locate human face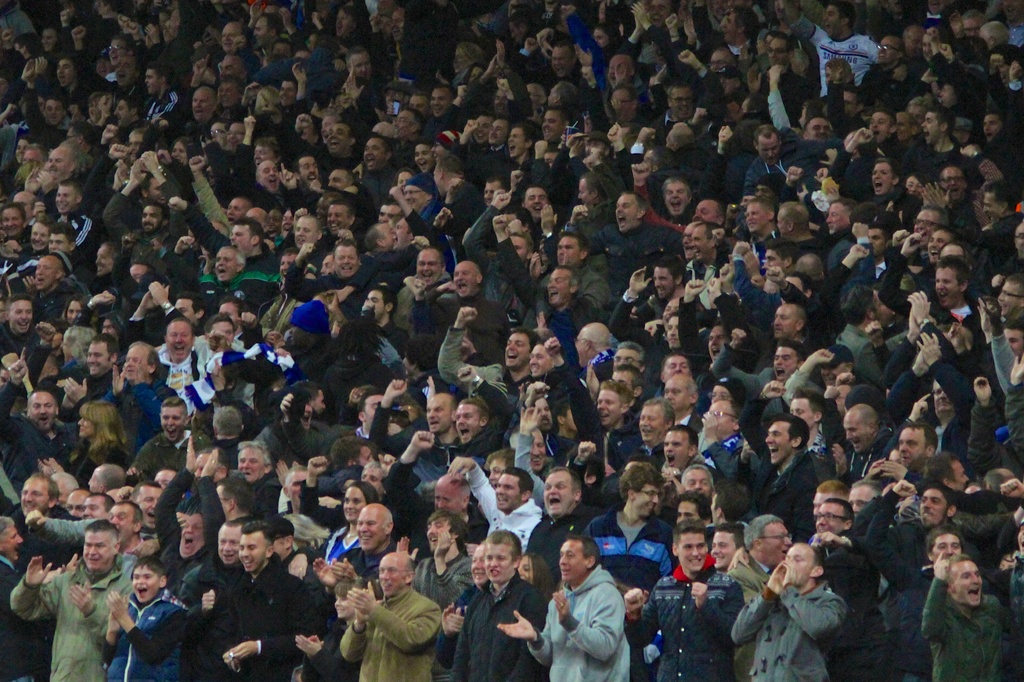
273 37 293 61
